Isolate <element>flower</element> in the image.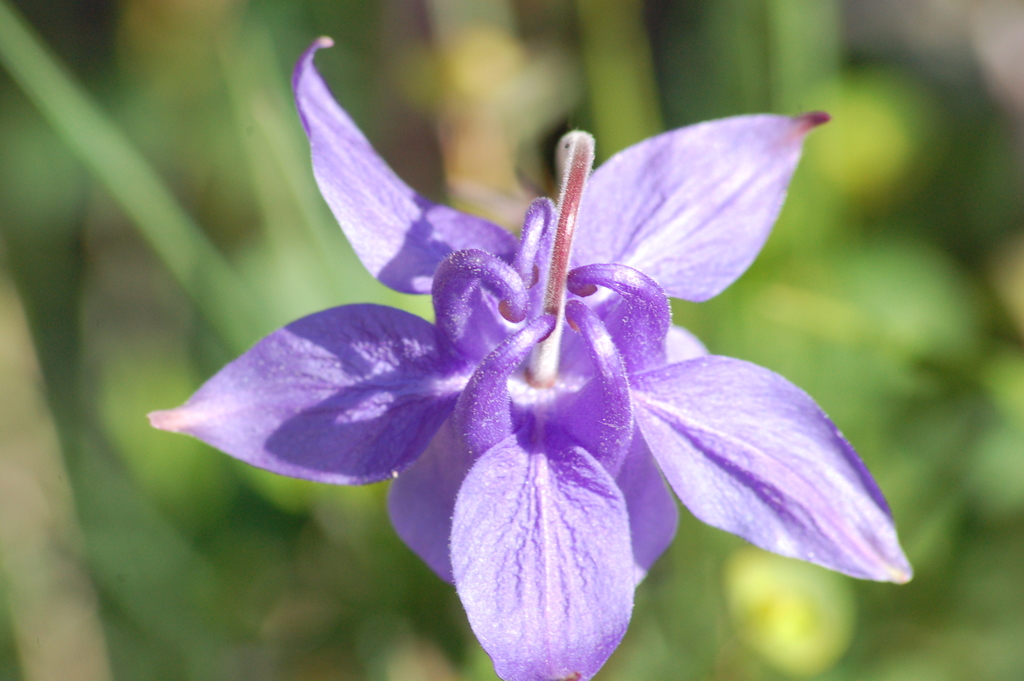
Isolated region: [x1=149, y1=36, x2=915, y2=678].
